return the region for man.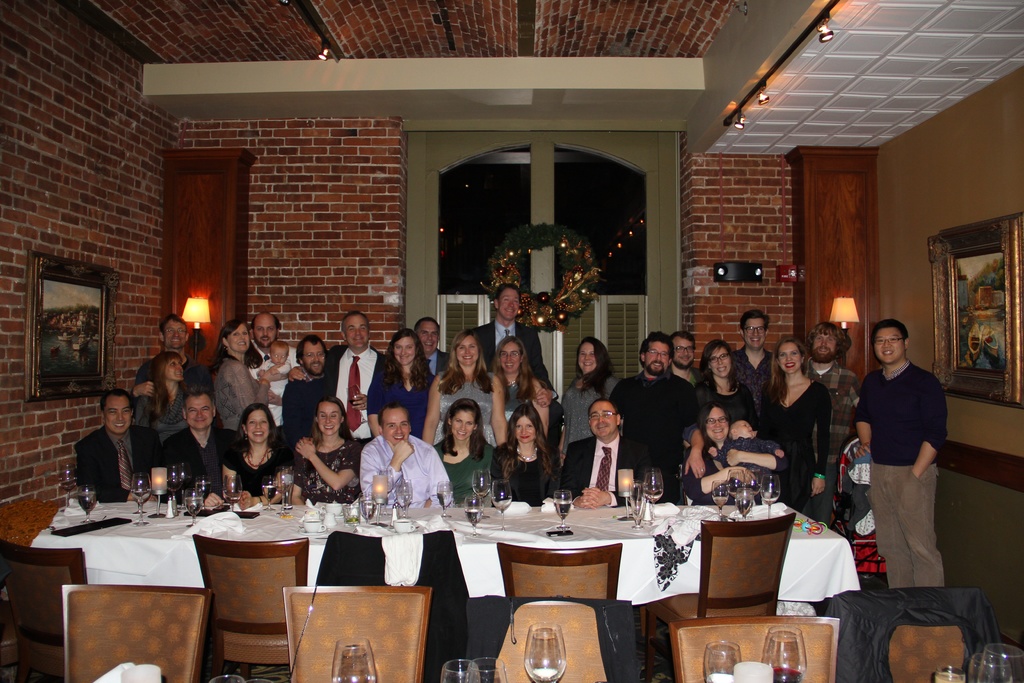
rect(280, 335, 328, 447).
